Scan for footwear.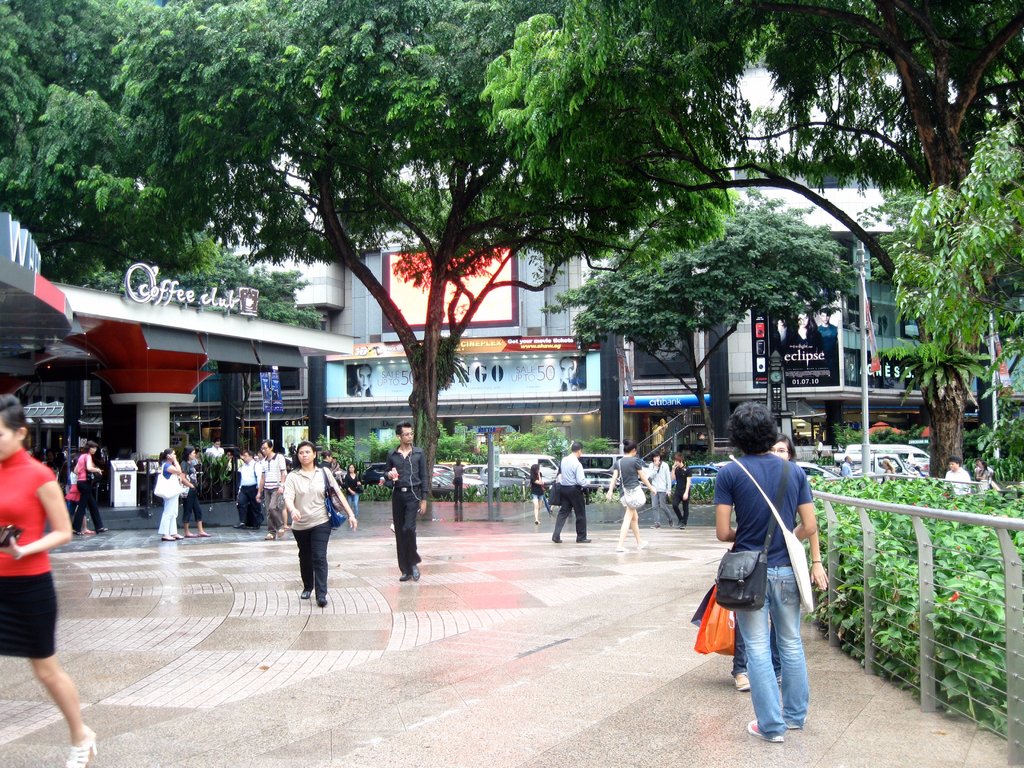
Scan result: BBox(615, 545, 627, 551).
